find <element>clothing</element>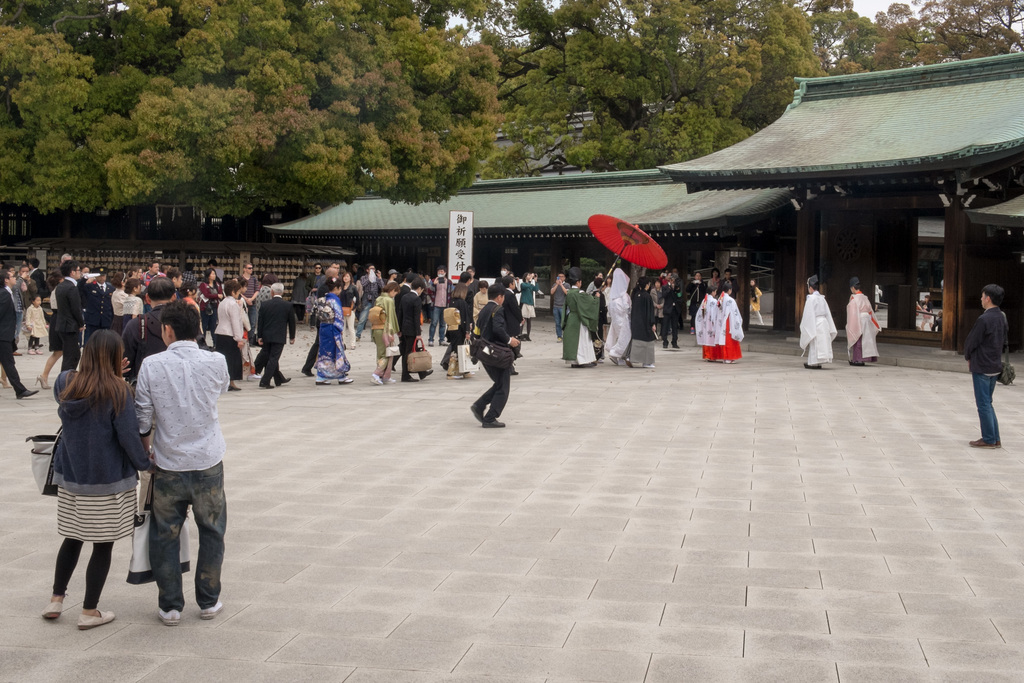
(left=845, top=288, right=883, bottom=361)
